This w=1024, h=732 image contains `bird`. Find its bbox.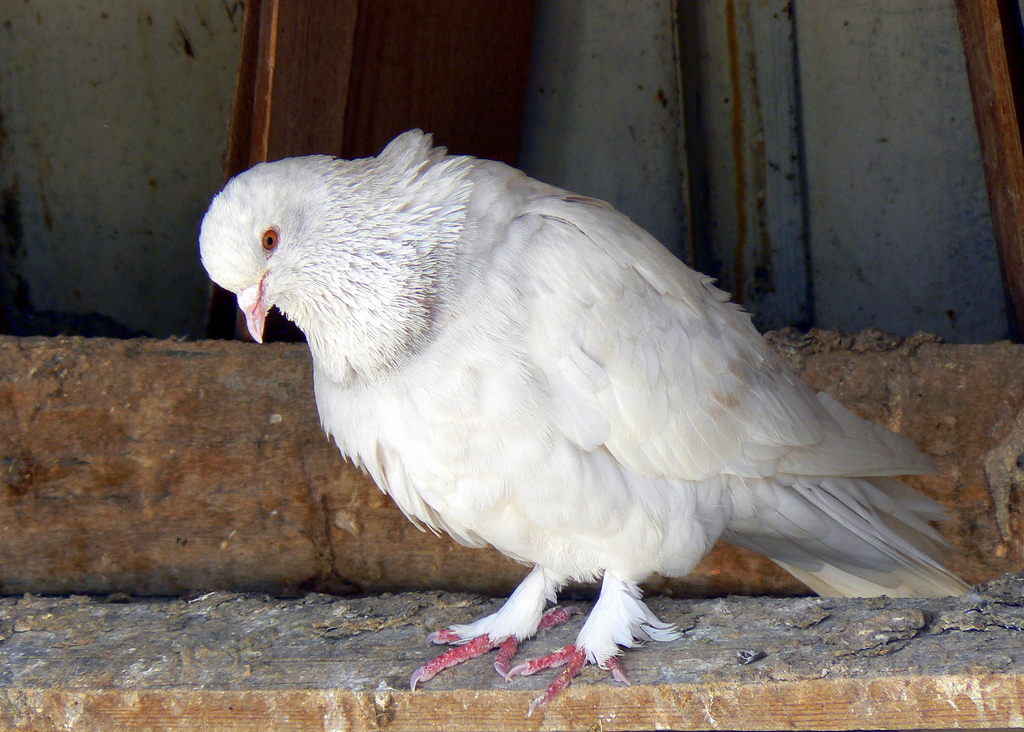
x1=223 y1=142 x2=961 y2=655.
